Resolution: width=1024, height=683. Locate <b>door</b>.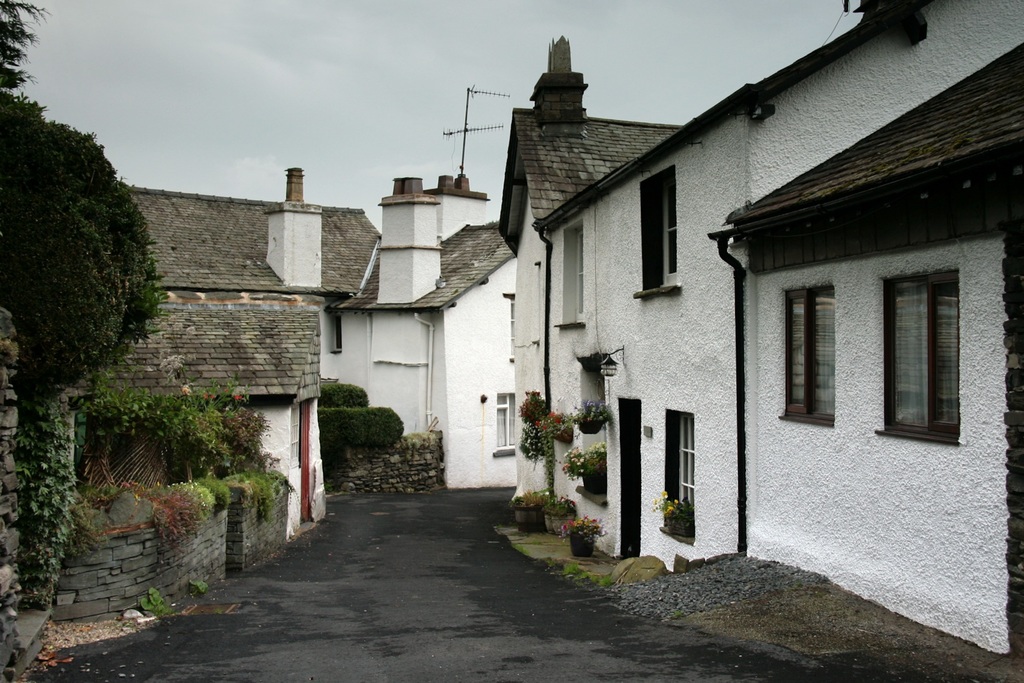
(left=300, top=397, right=310, bottom=519).
